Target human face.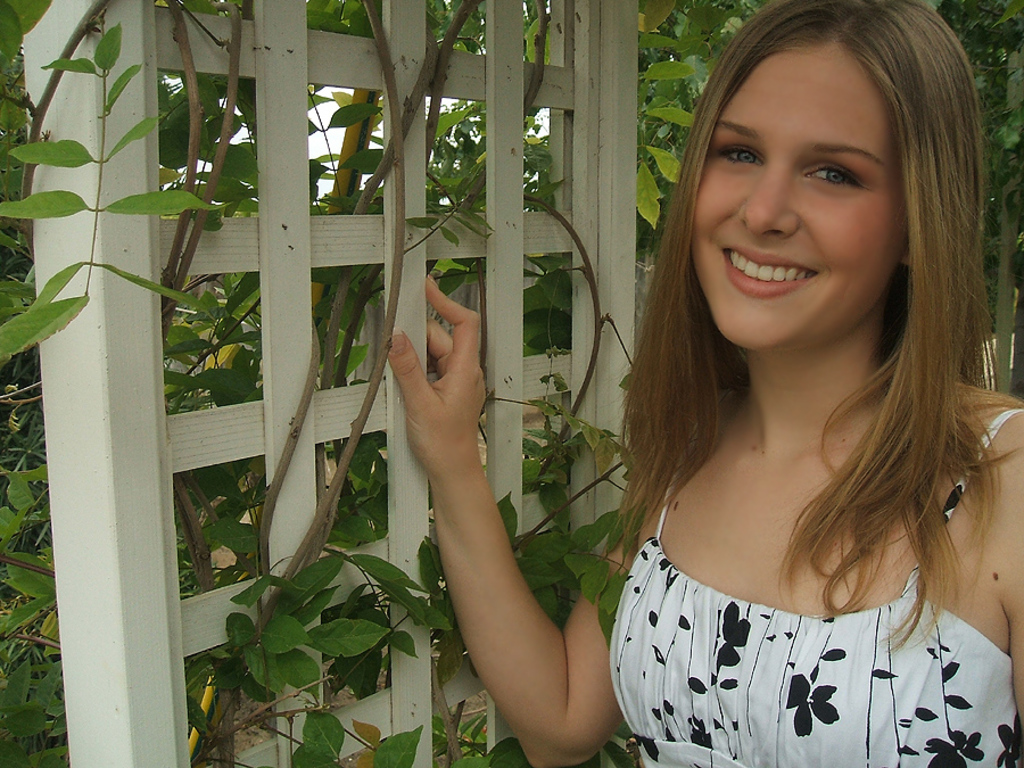
Target region: <box>679,59,899,339</box>.
